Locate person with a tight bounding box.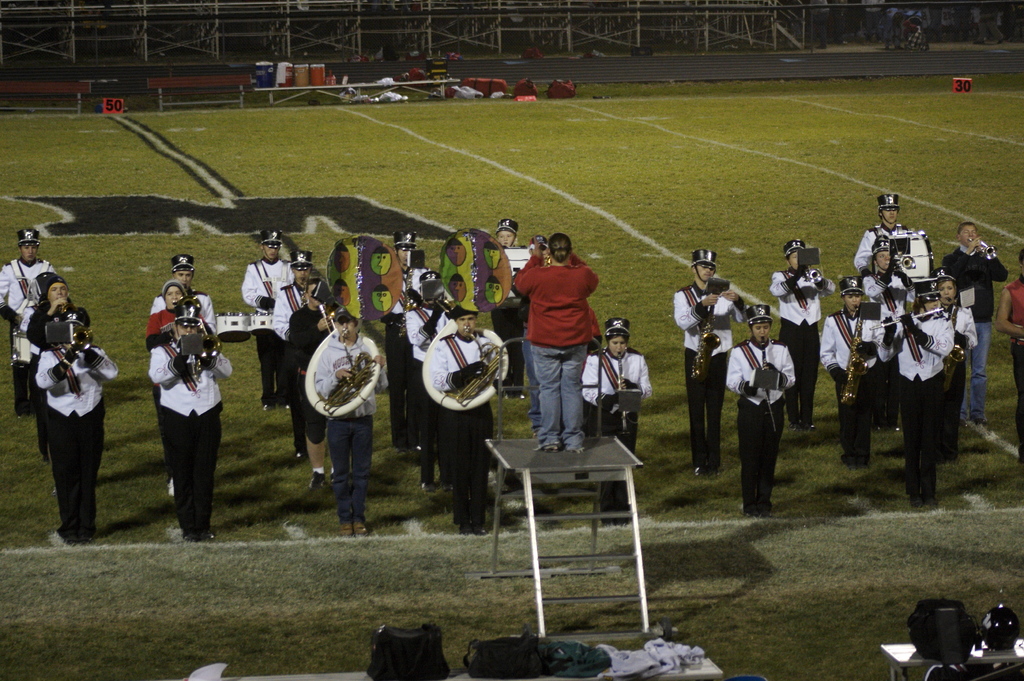
865 234 910 306.
